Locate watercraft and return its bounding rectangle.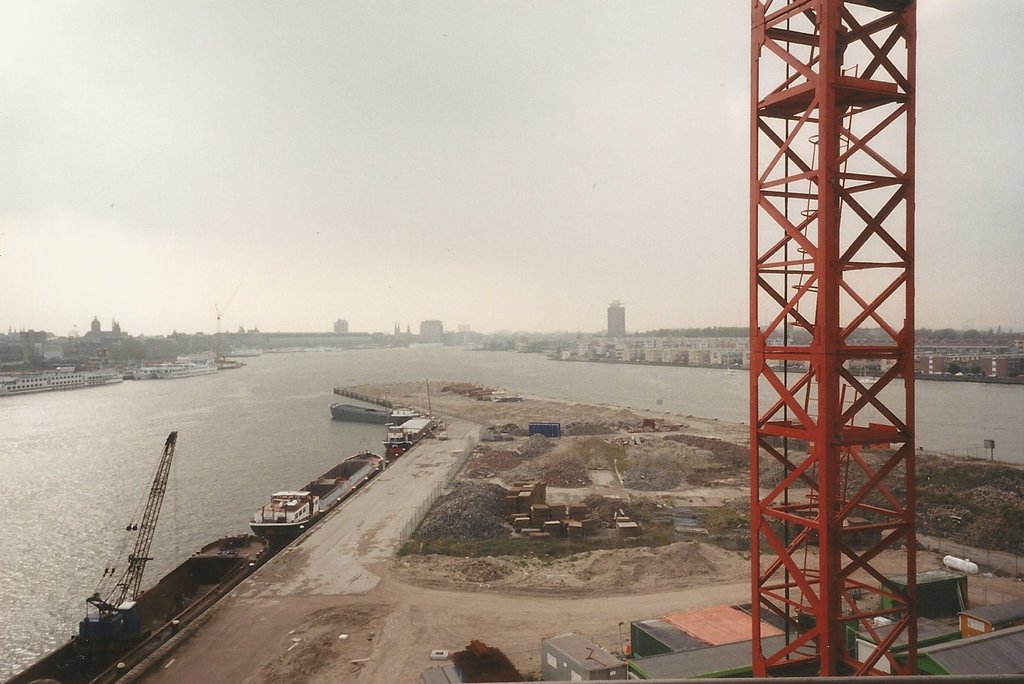
(330,402,407,422).
